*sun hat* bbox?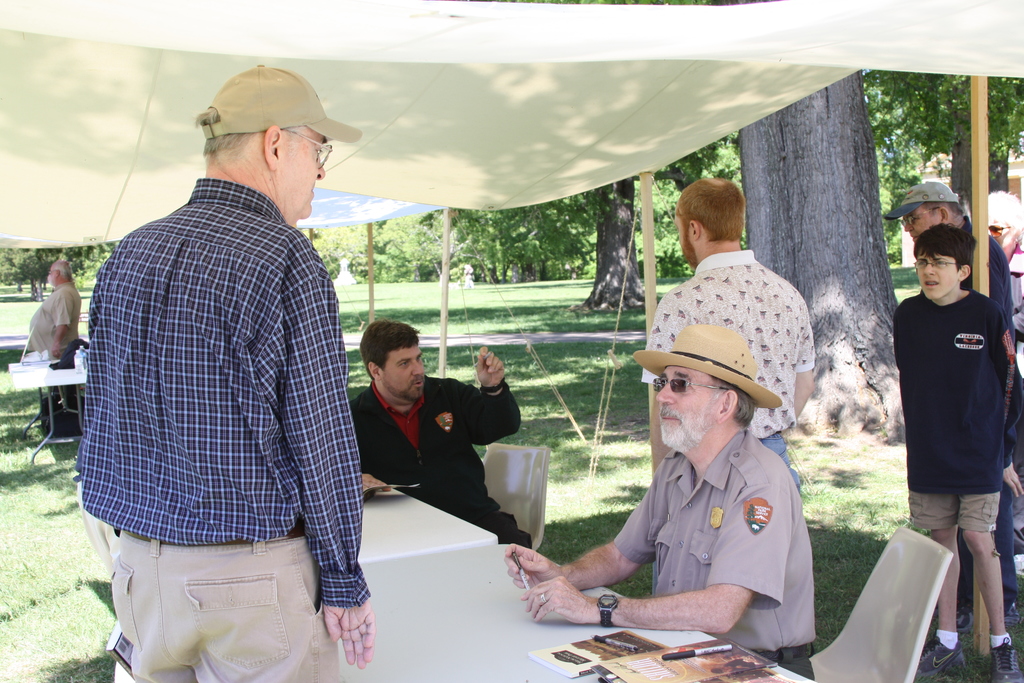
<bbox>877, 179, 963, 226</bbox>
